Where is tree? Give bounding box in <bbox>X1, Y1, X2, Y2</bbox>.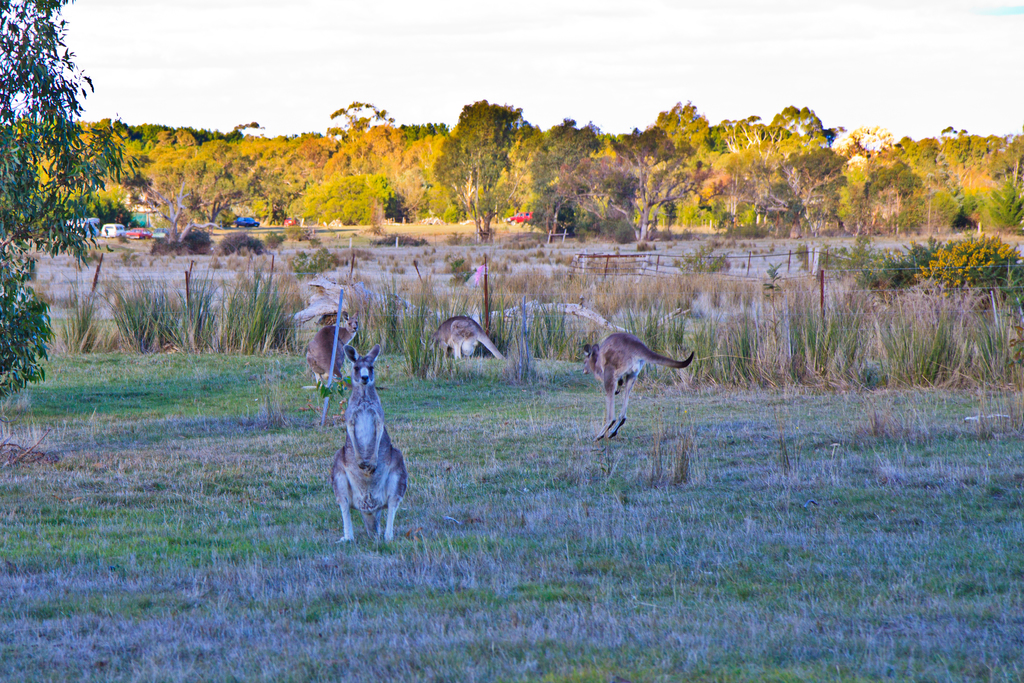
<bbox>769, 92, 825, 144</bbox>.
